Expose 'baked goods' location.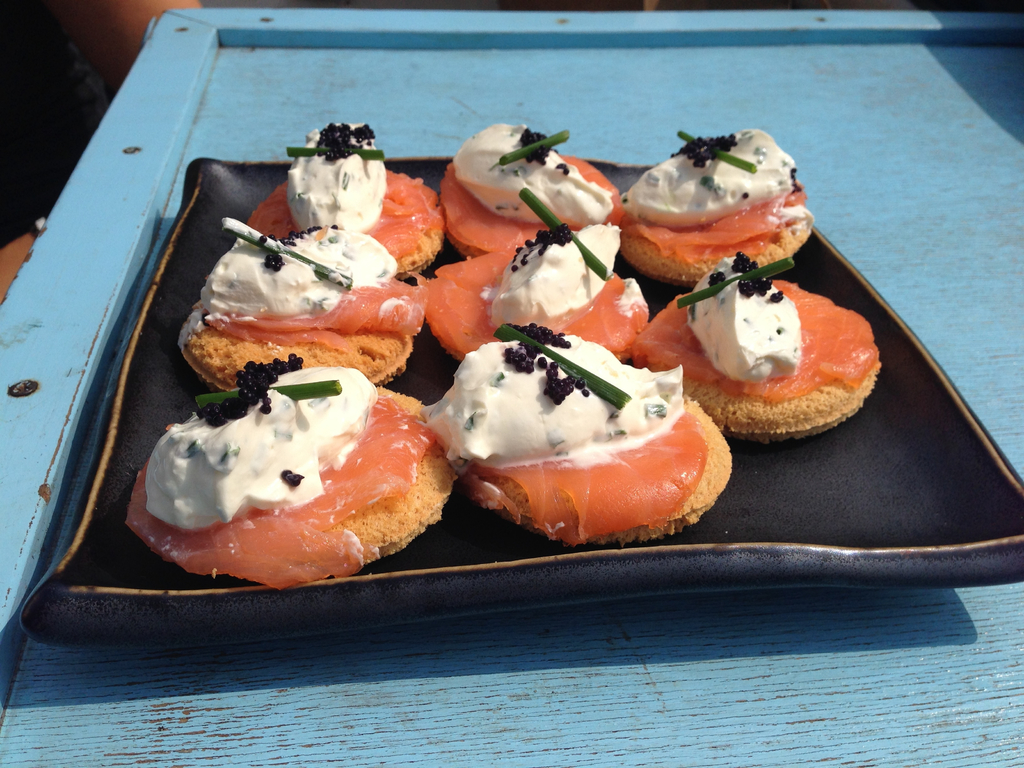
Exposed at (left=430, top=323, right=734, bottom=545).
